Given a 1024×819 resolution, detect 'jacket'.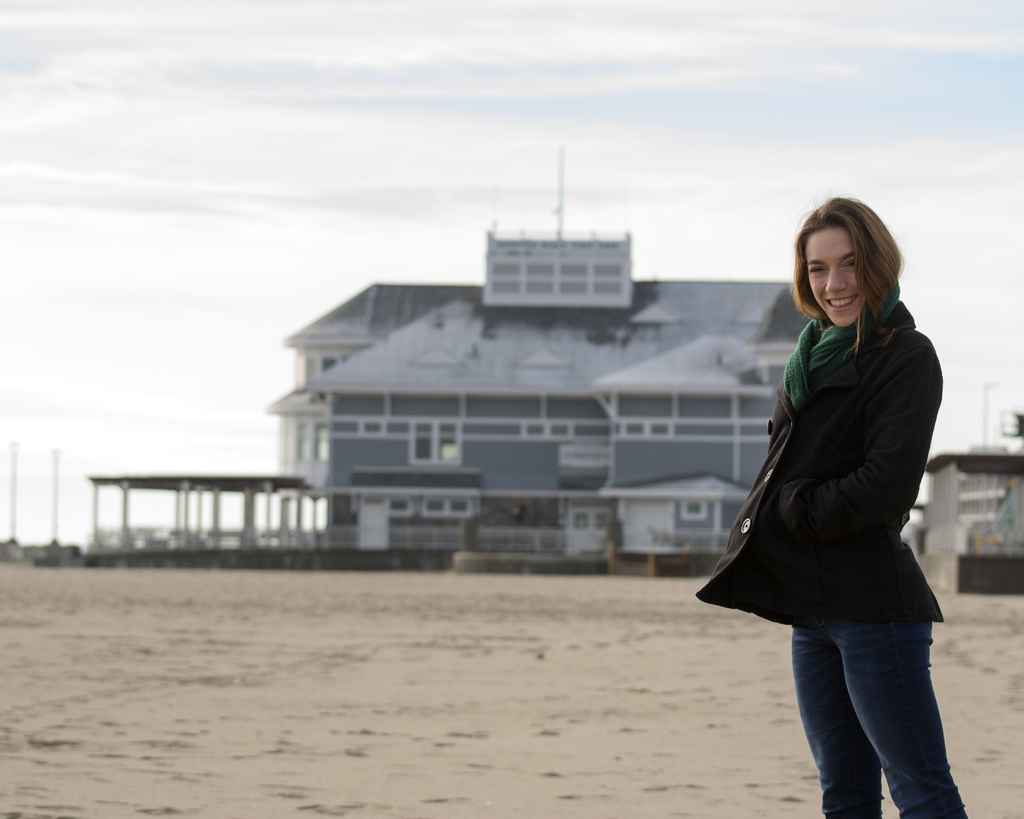
<region>698, 245, 951, 610</region>.
